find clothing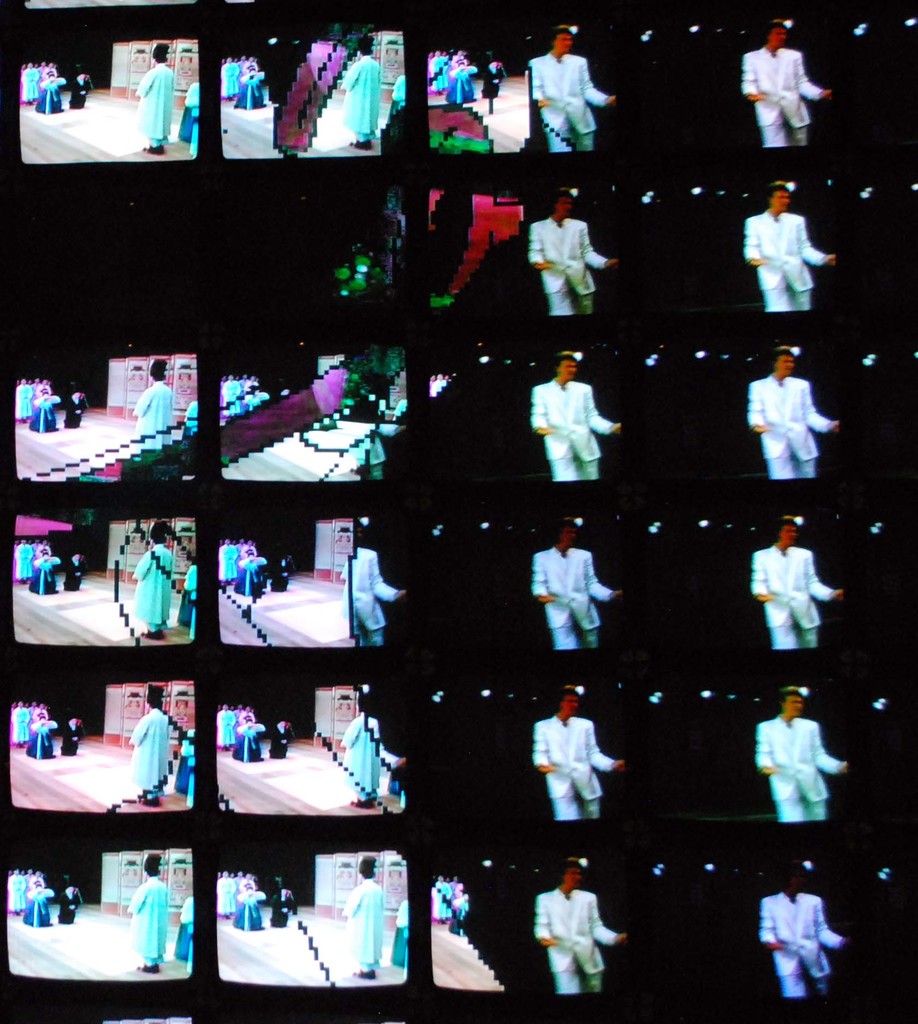
select_region(17, 376, 45, 417)
